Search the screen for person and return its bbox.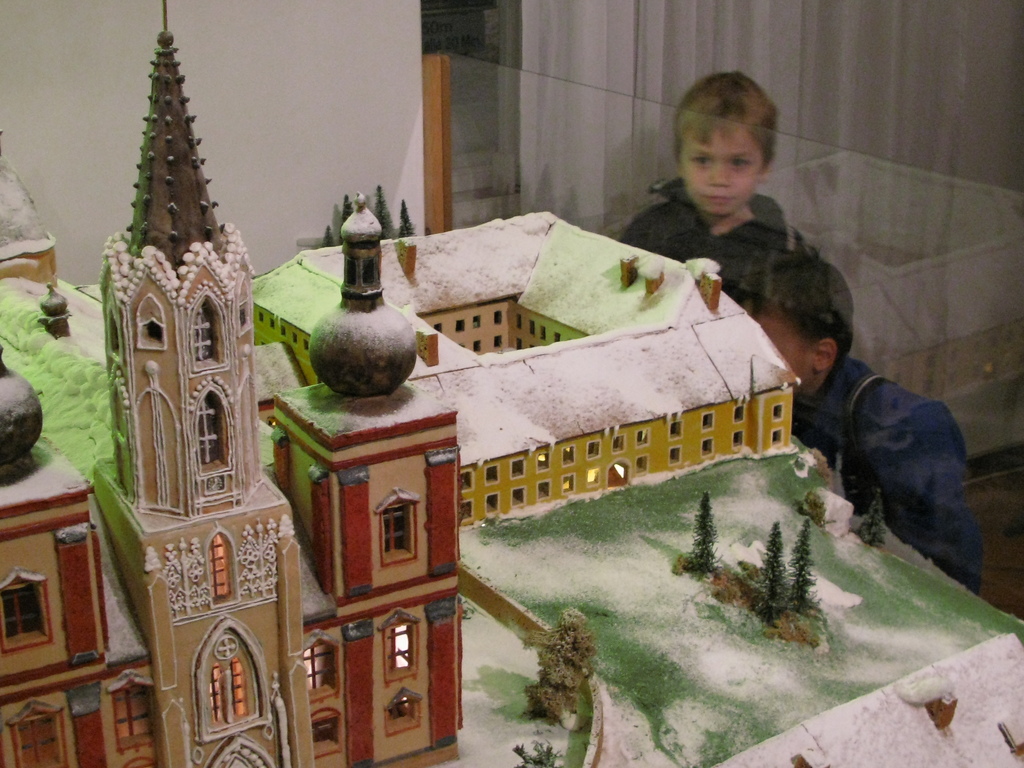
Found: 729 241 980 586.
